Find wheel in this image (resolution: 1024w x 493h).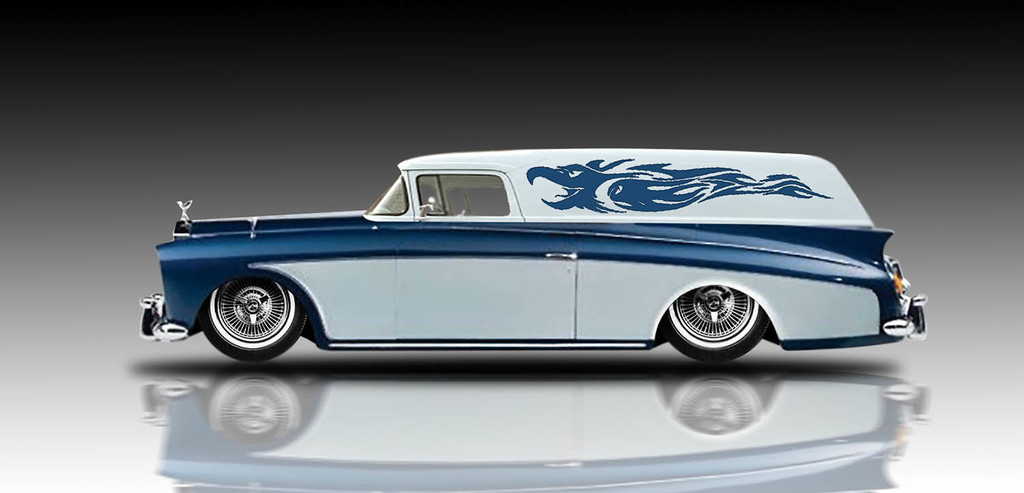
664/278/764/344.
